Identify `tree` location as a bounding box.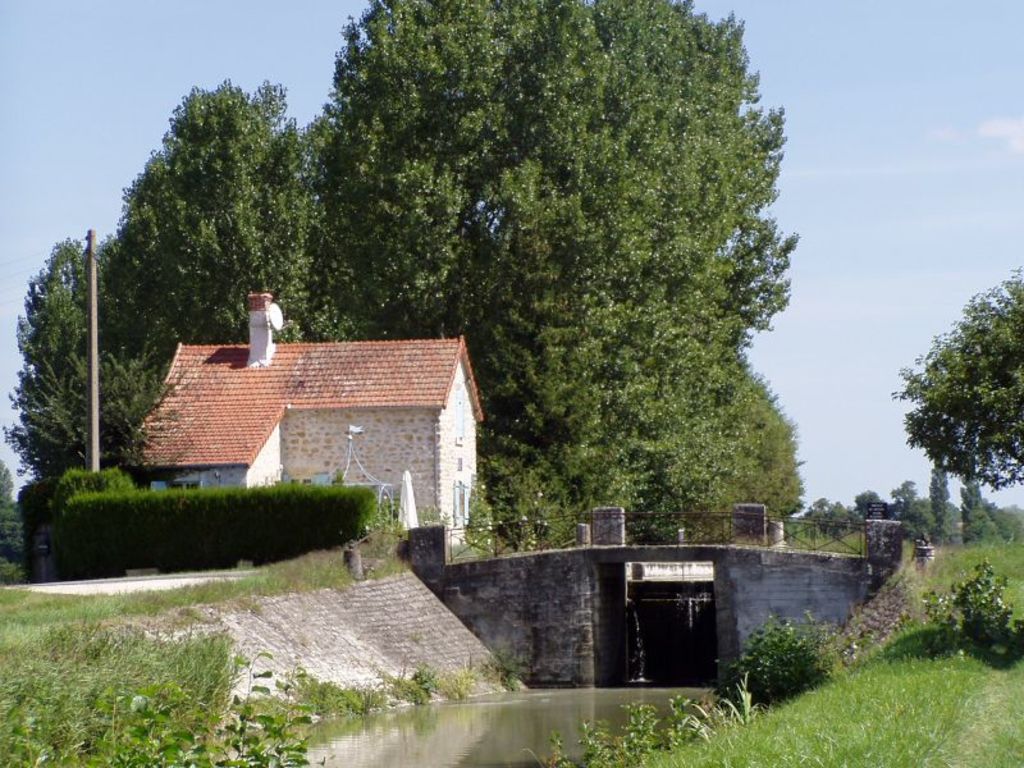
BBox(881, 262, 1023, 499).
